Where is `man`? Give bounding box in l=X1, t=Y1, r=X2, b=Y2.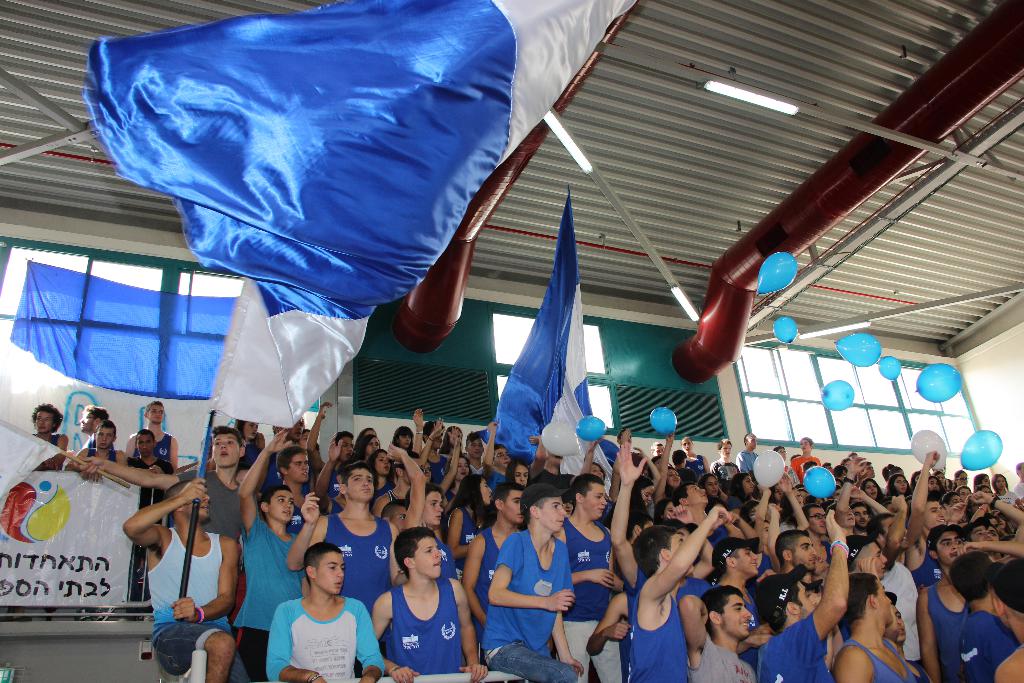
l=120, t=473, r=252, b=682.
